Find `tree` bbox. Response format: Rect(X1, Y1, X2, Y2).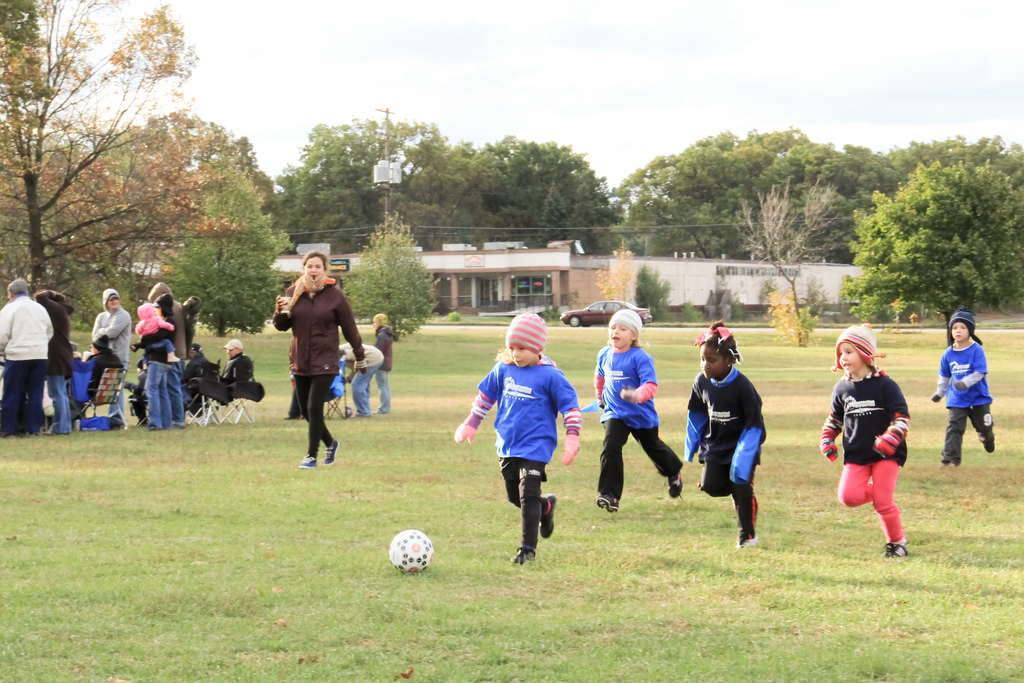
Rect(479, 134, 622, 299).
